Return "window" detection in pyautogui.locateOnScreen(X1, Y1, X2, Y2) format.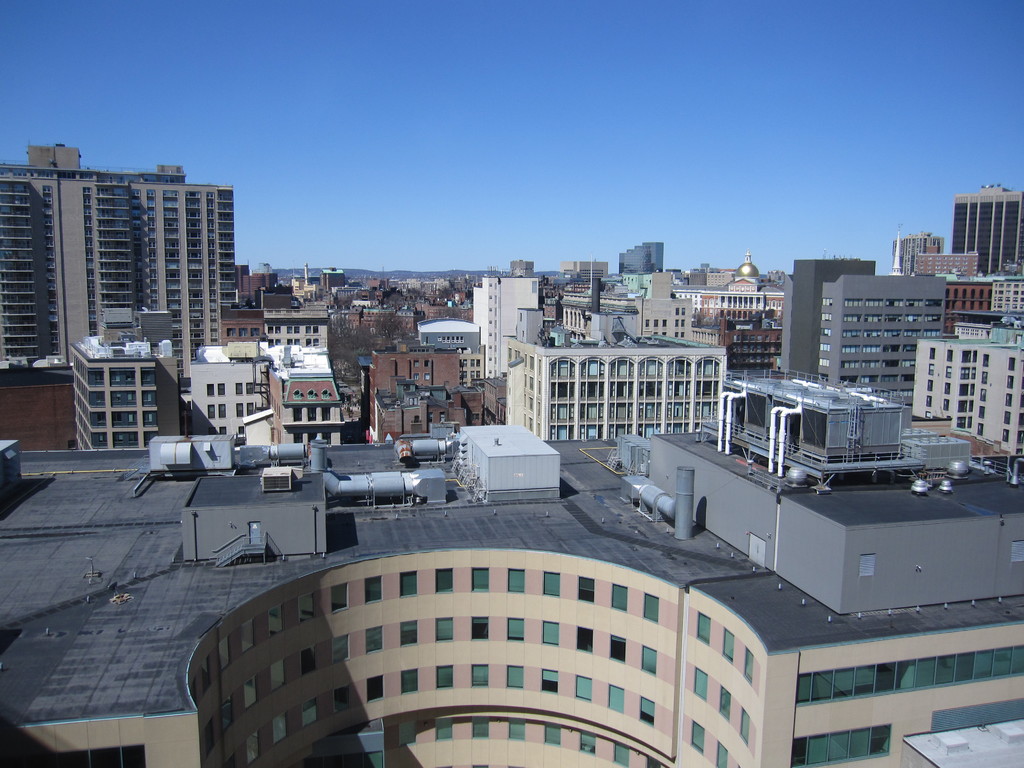
pyautogui.locateOnScreen(970, 383, 975, 396).
